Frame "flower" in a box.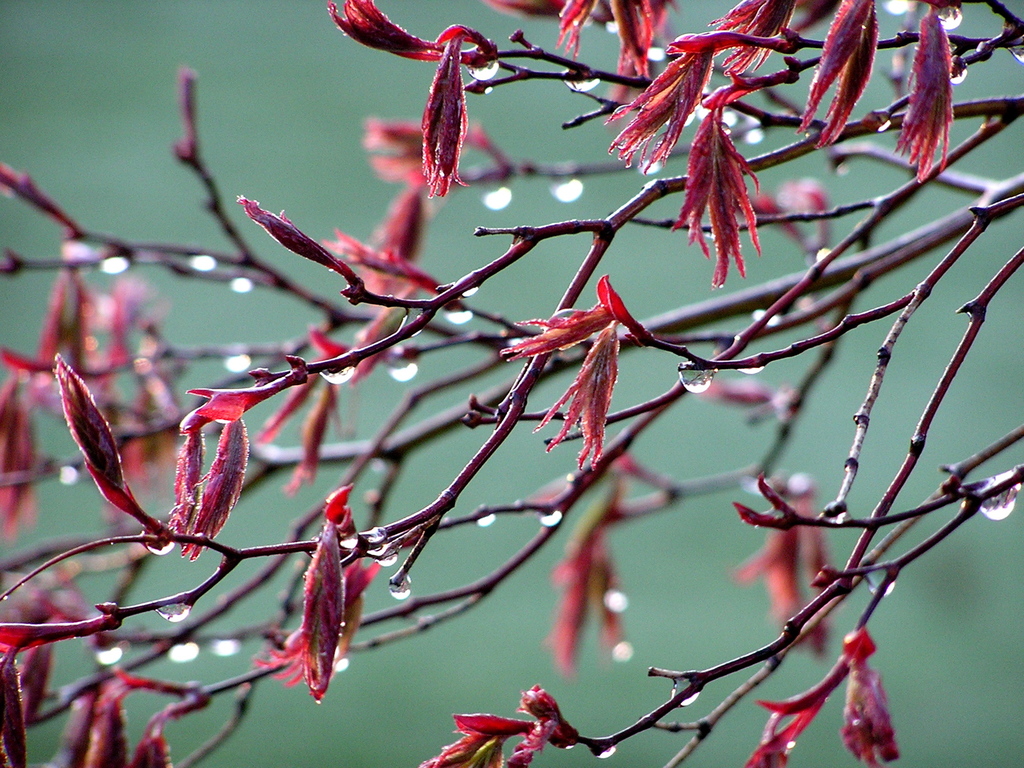
(892,8,963,186).
